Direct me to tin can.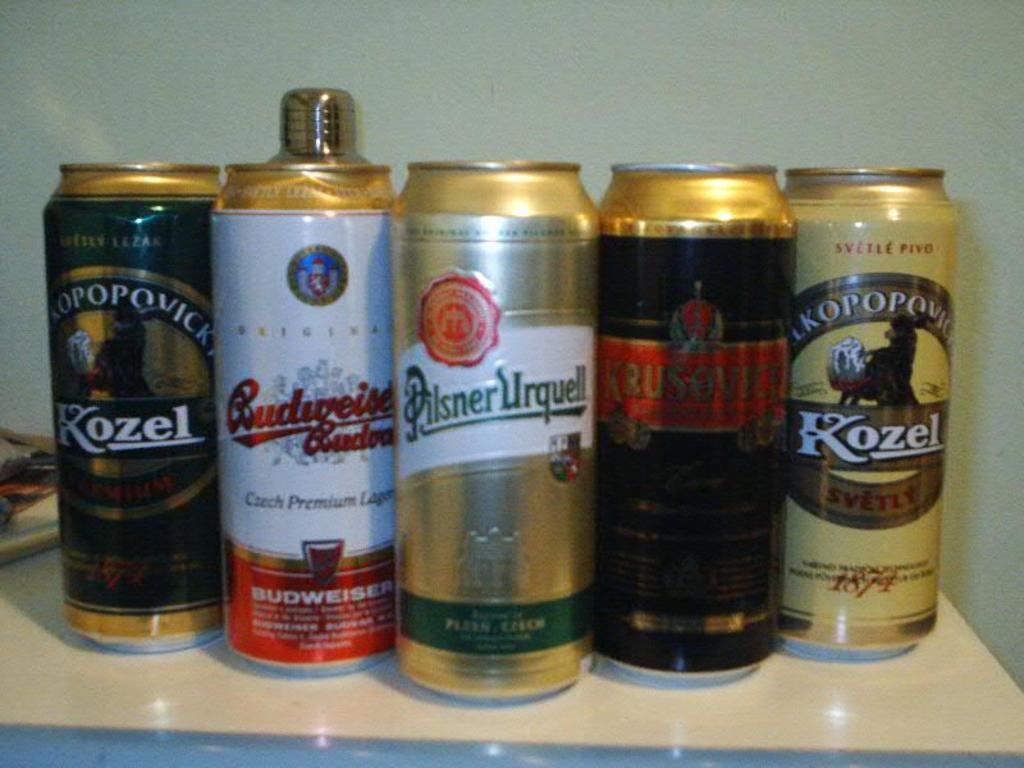
Direction: bbox=[781, 166, 961, 658].
